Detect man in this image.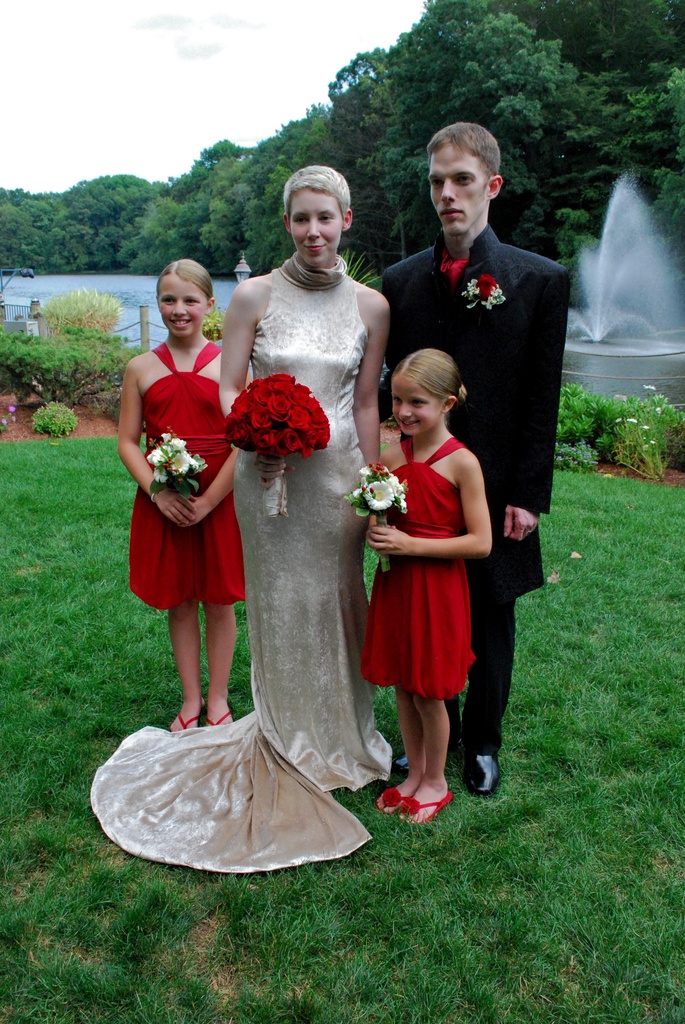
Detection: [x1=414, y1=163, x2=576, y2=723].
